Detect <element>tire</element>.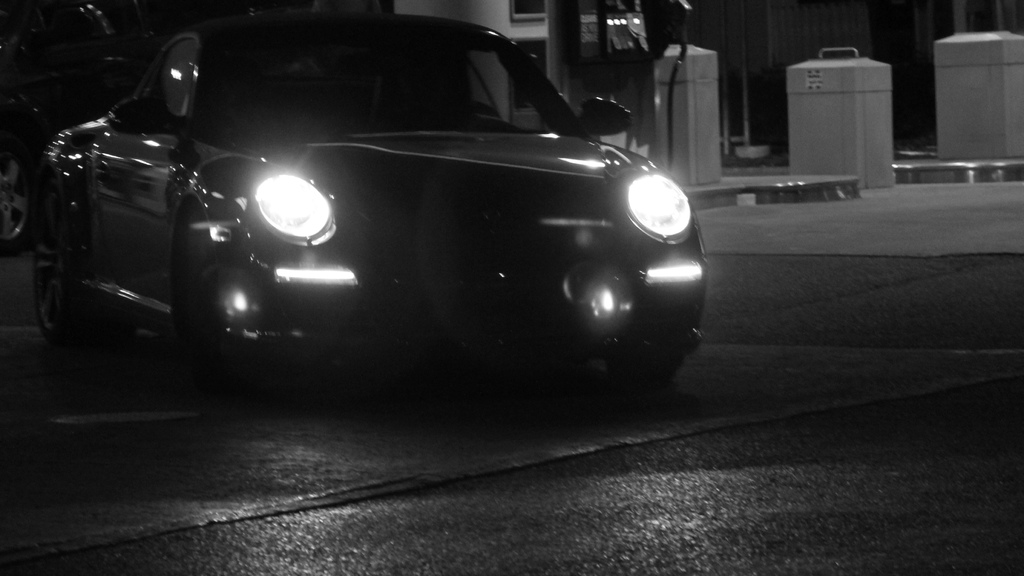
Detected at left=20, top=222, right=68, bottom=338.
